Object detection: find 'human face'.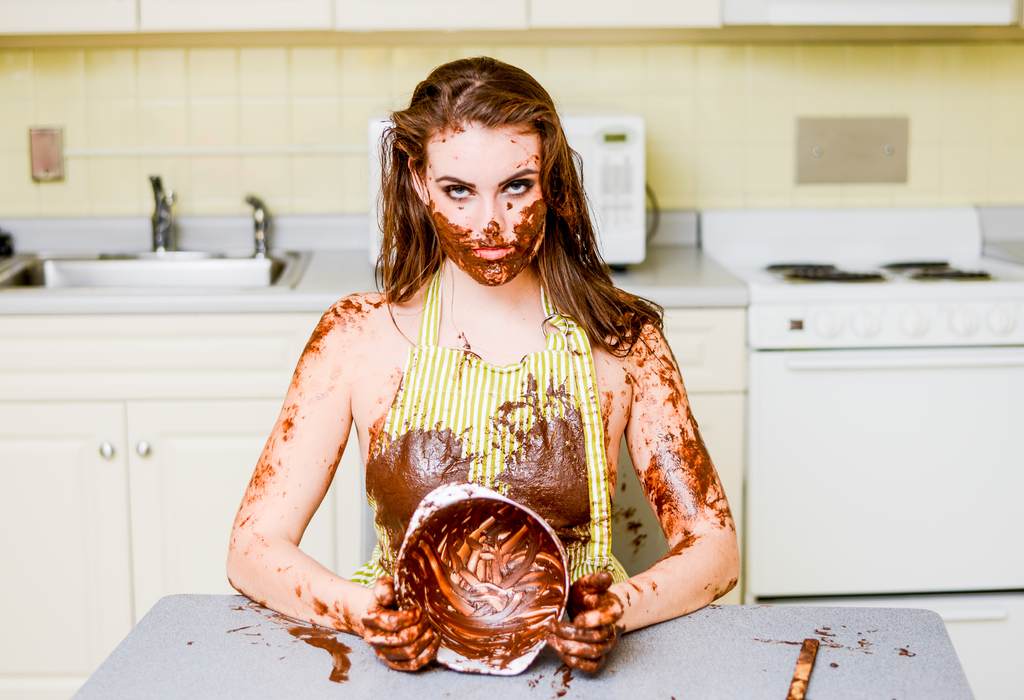
{"x1": 426, "y1": 126, "x2": 548, "y2": 282}.
